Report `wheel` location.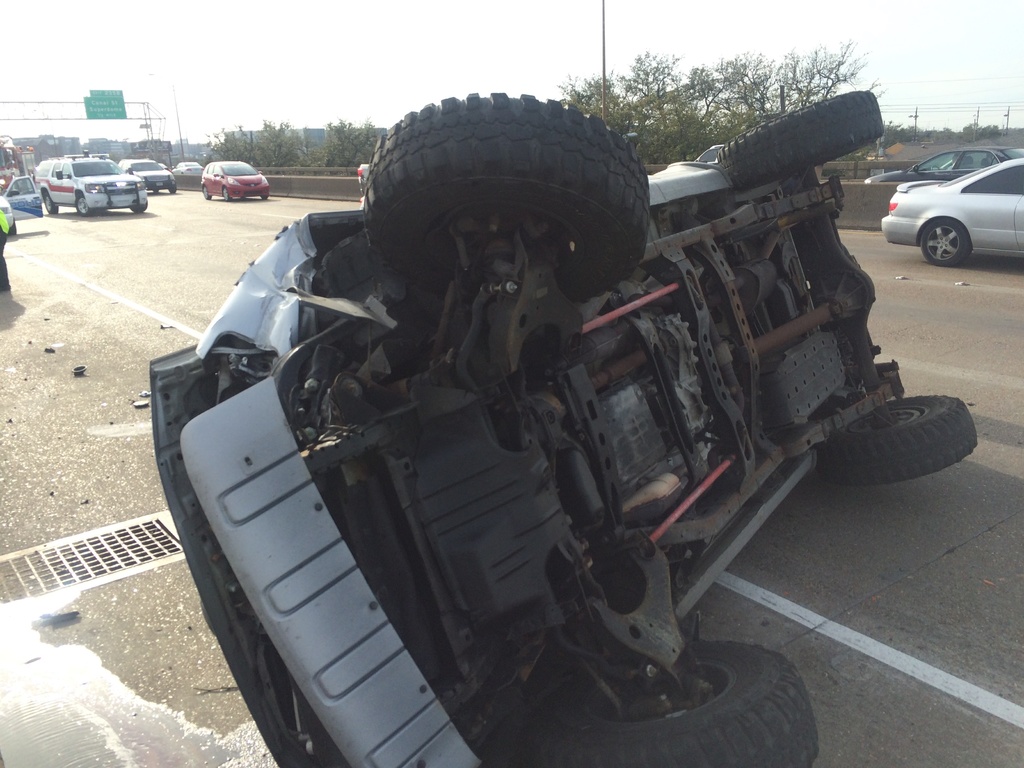
Report: [351,91,652,311].
